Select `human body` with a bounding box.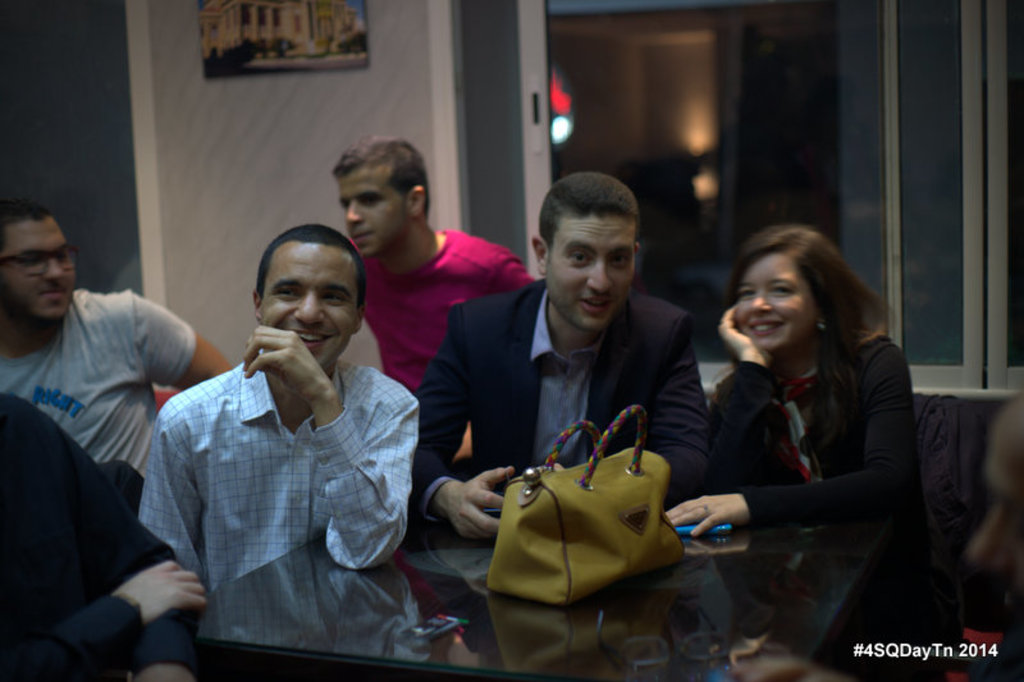
{"x1": 0, "y1": 394, "x2": 204, "y2": 681}.
